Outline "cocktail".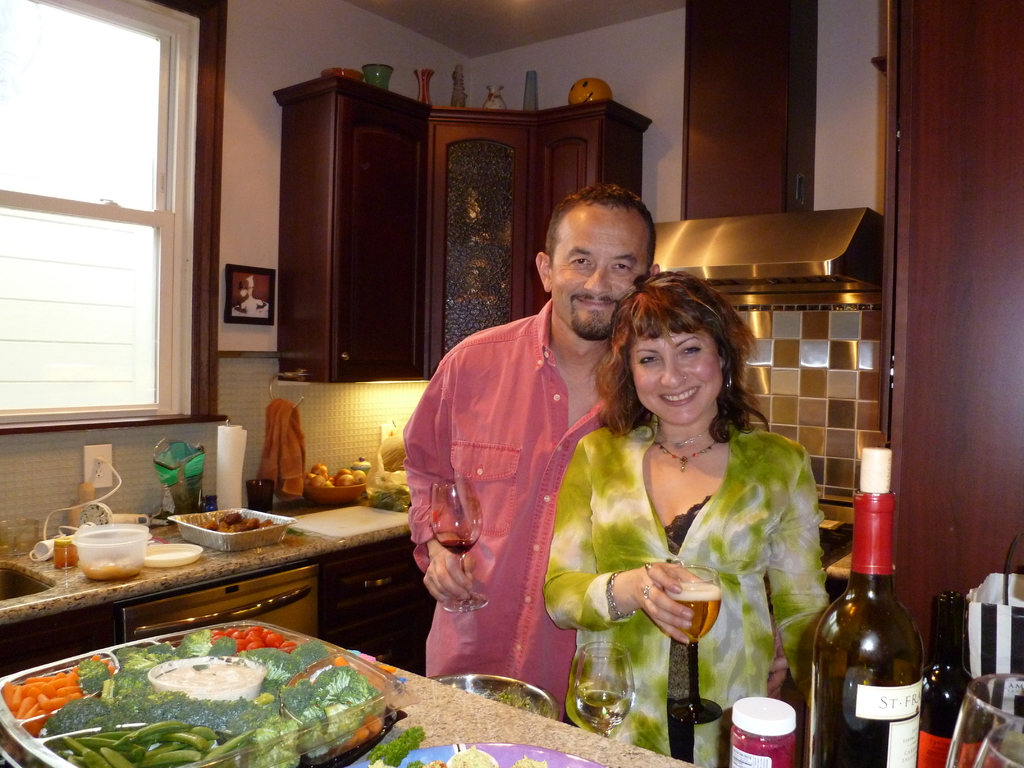
Outline: [564, 644, 634, 741].
